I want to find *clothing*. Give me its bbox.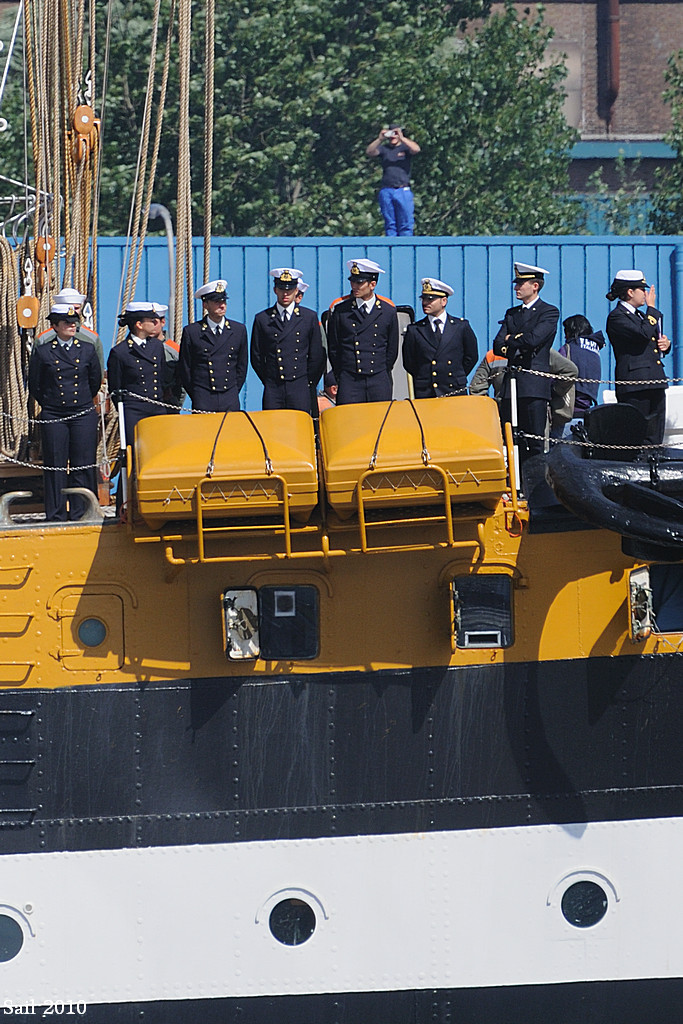
408:282:487:383.
